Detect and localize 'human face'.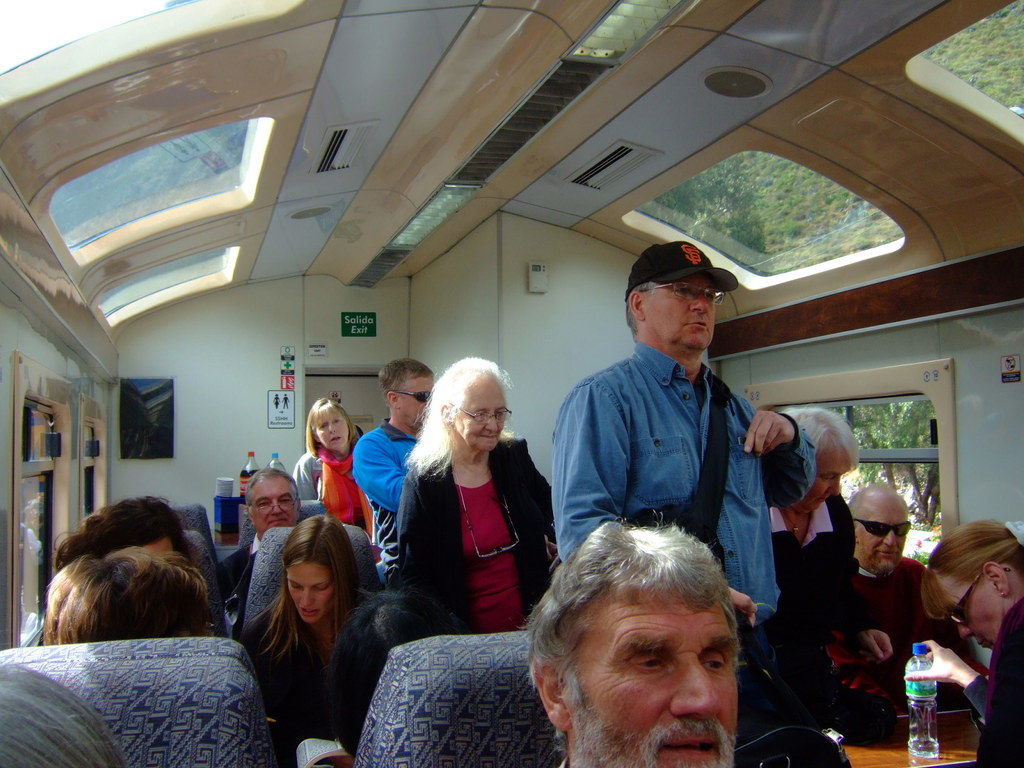
Localized at (404,373,433,415).
